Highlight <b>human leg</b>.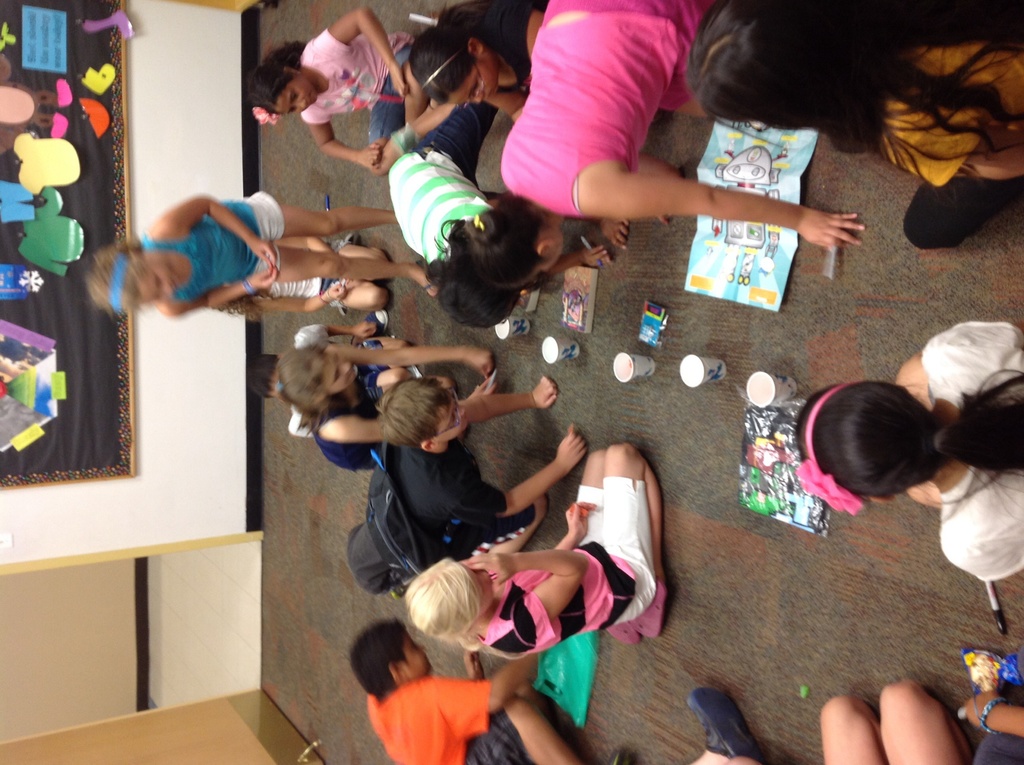
Highlighted region: 825:693:891:764.
